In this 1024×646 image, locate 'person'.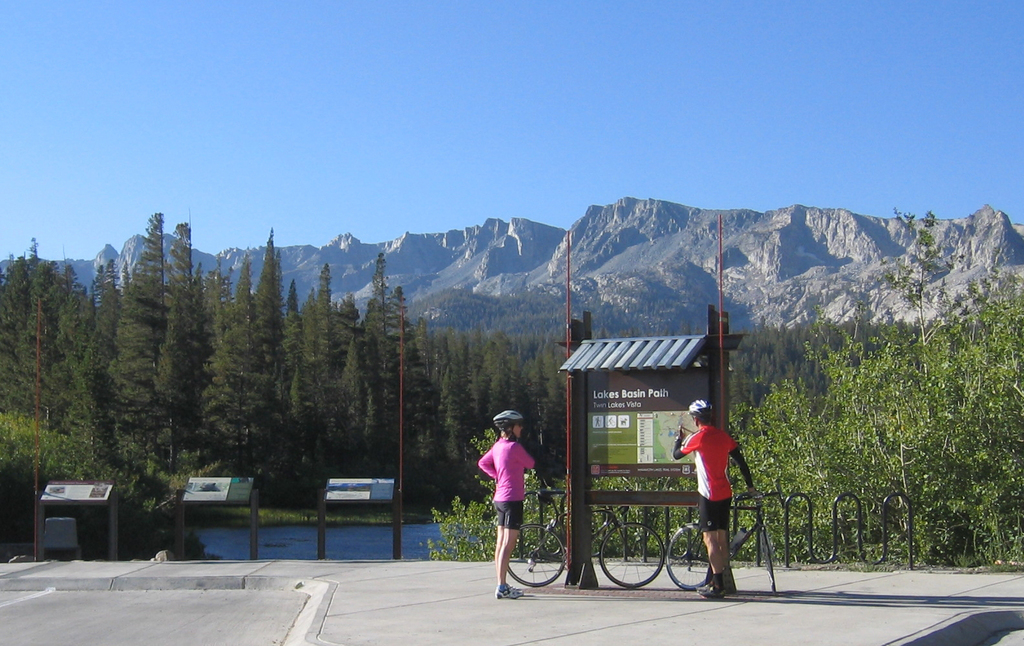
Bounding box: rect(672, 397, 757, 593).
